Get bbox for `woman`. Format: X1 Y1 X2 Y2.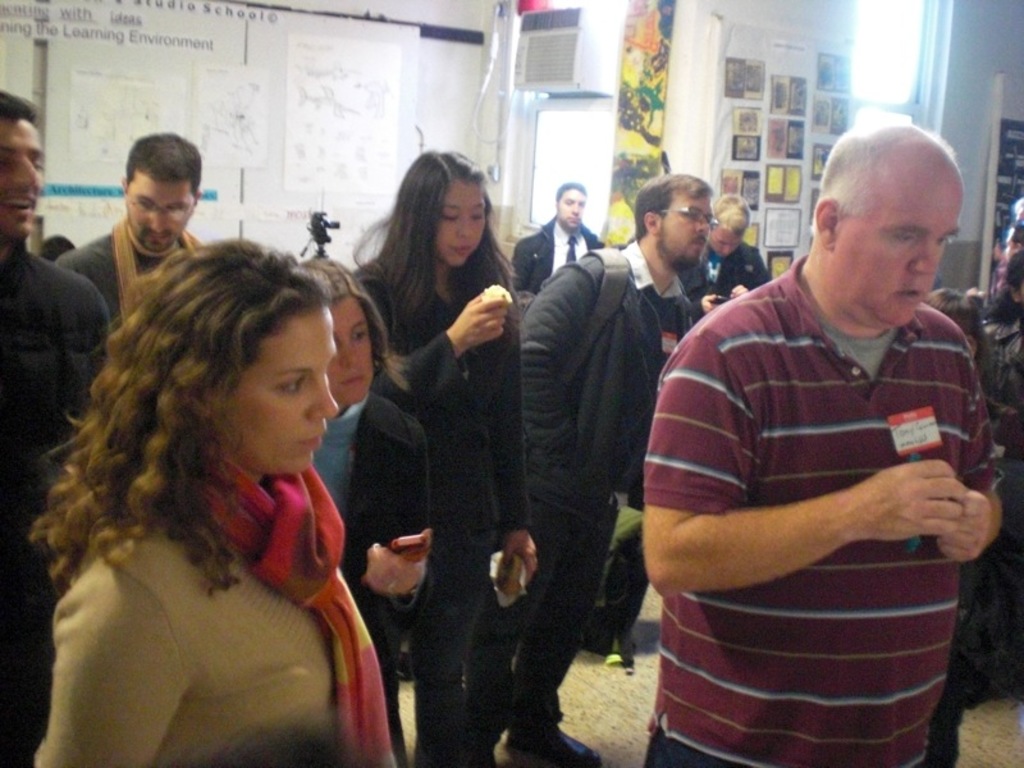
300 255 447 767.
